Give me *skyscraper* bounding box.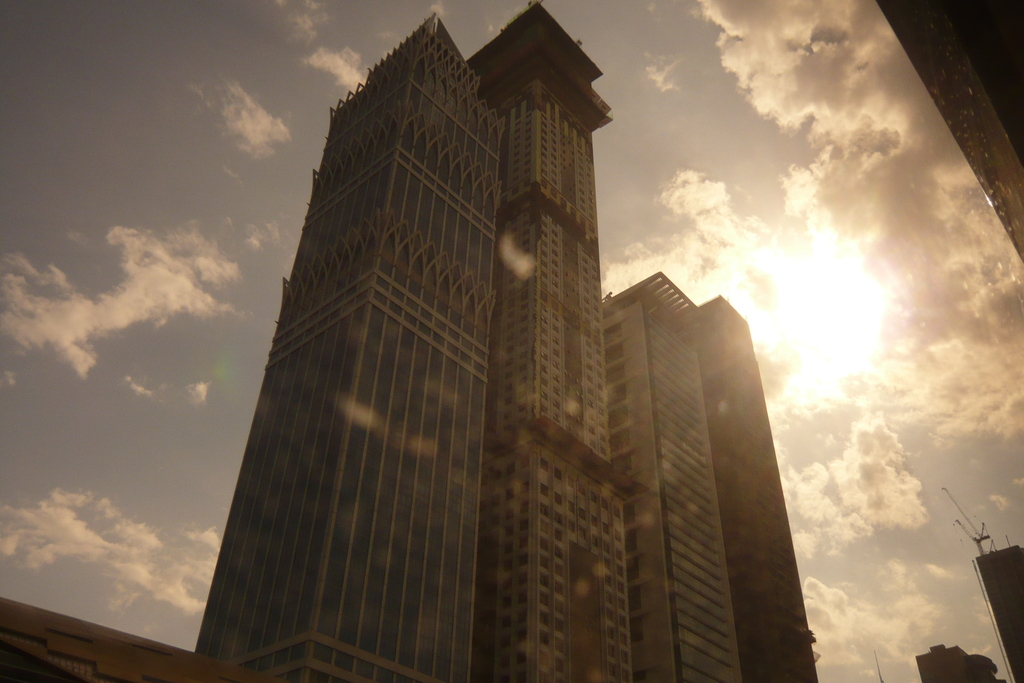
[x1=463, y1=0, x2=634, y2=682].
